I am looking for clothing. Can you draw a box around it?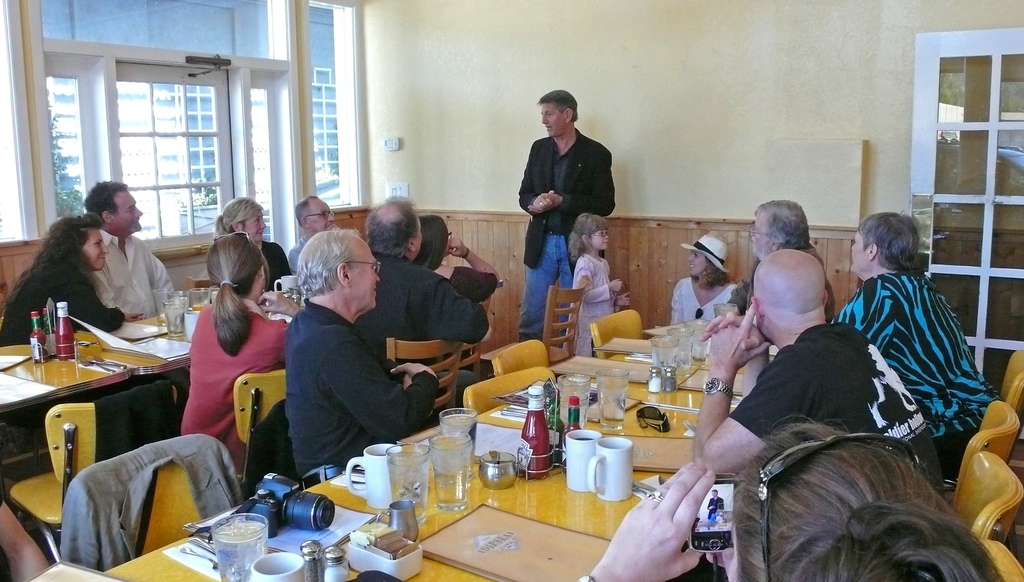
Sure, the bounding box is (left=571, top=255, right=625, bottom=358).
